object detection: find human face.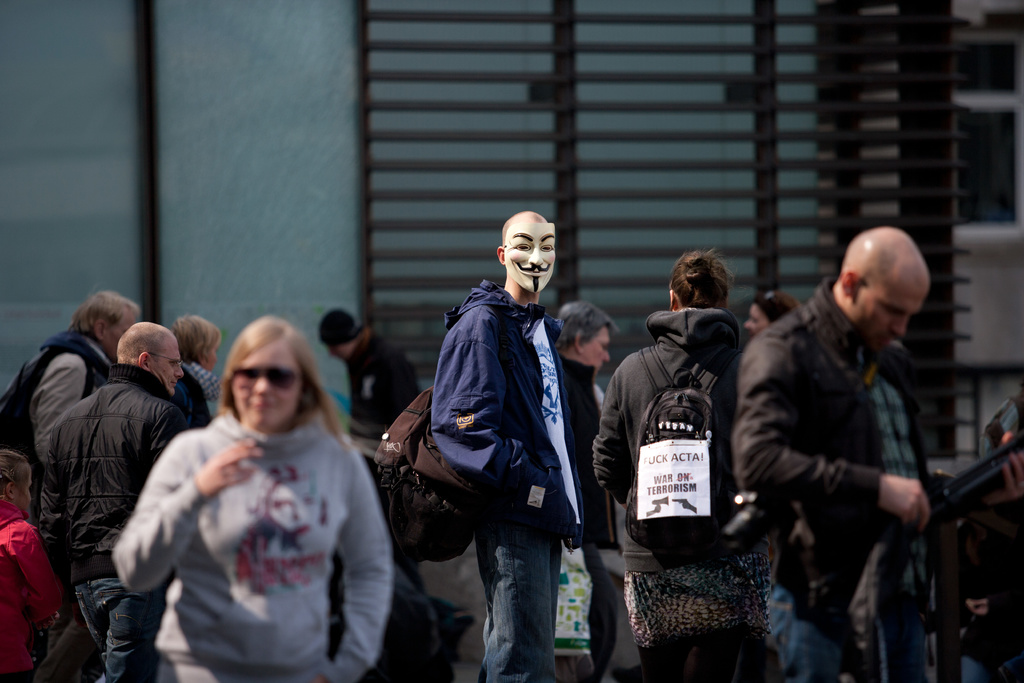
Rect(504, 226, 556, 296).
